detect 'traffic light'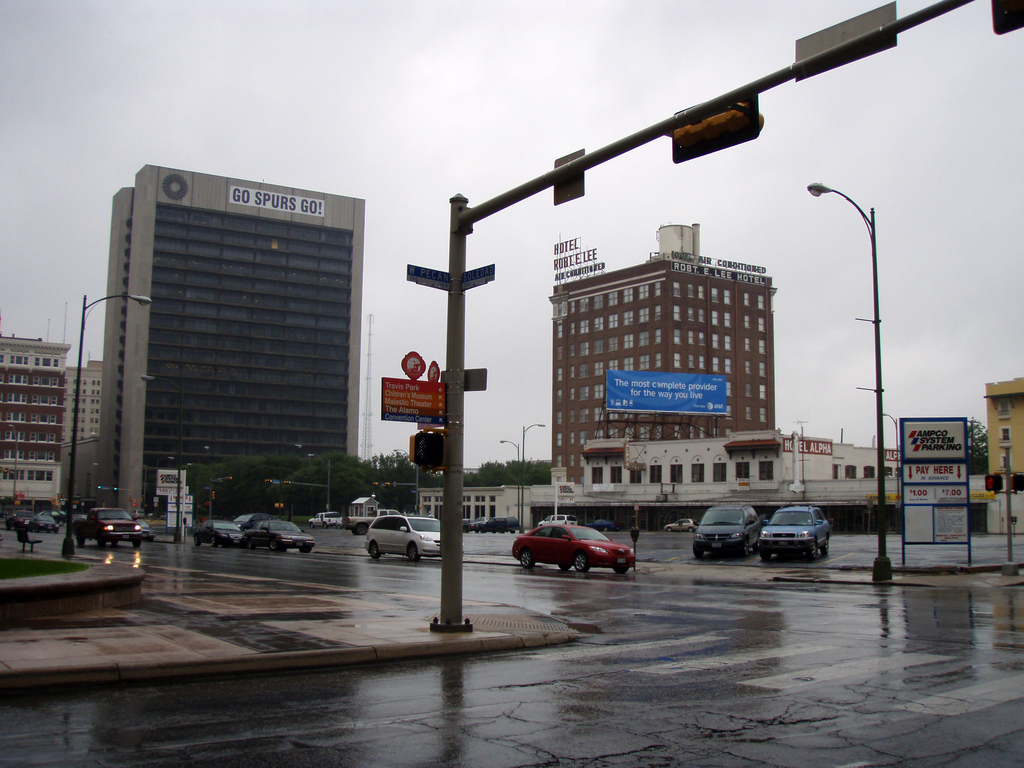
locate(1014, 472, 1023, 494)
